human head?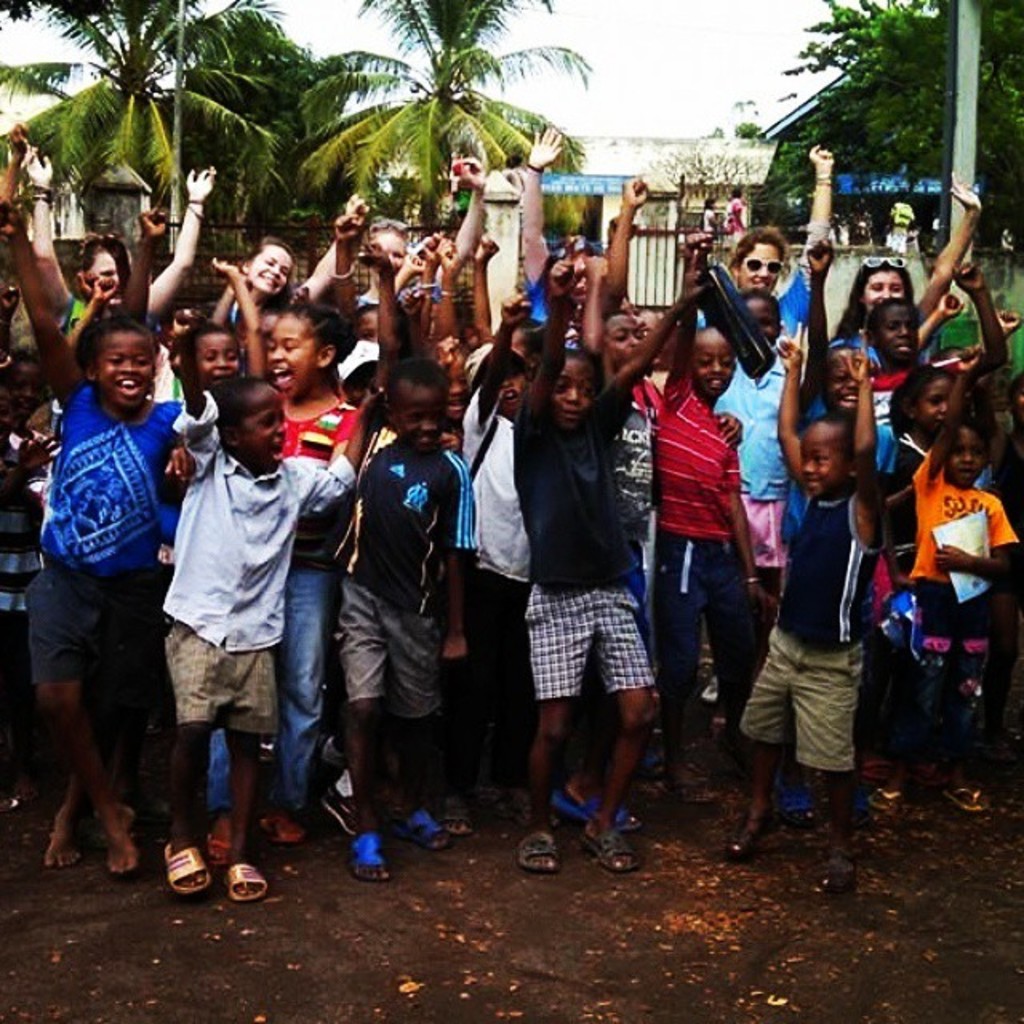
<box>744,286,786,350</box>
